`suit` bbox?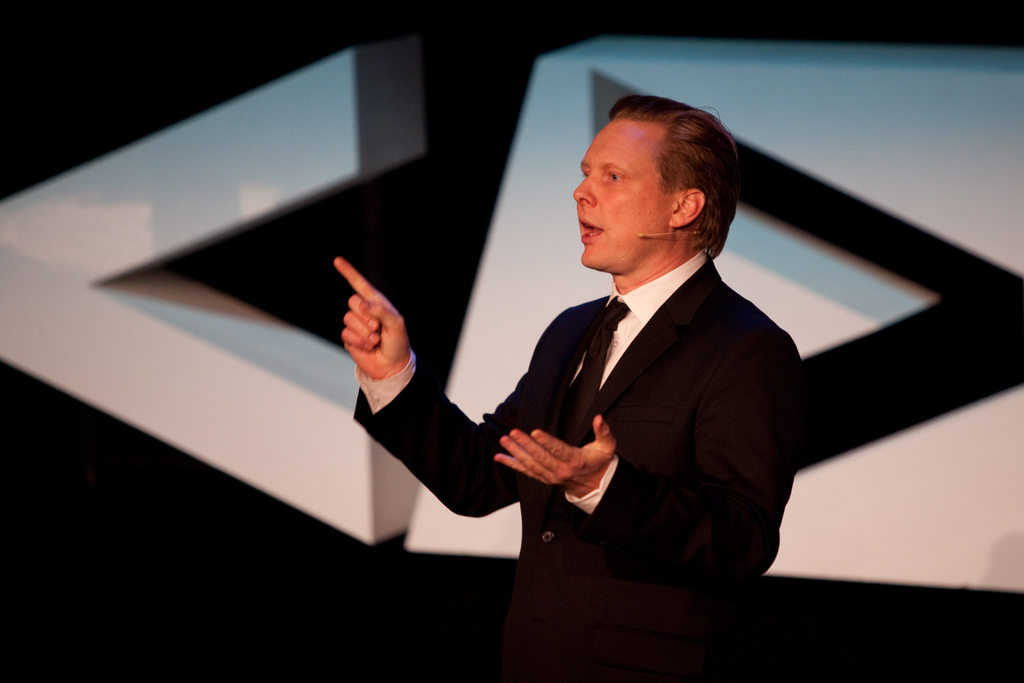
detection(378, 229, 793, 616)
